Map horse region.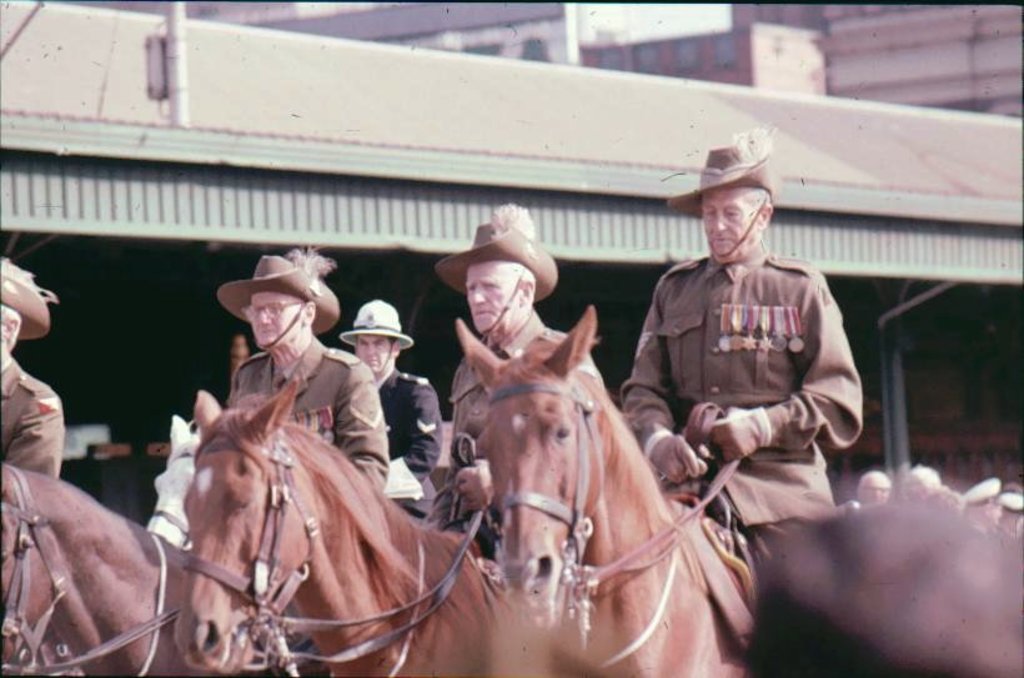
Mapped to (x1=172, y1=377, x2=516, y2=677).
